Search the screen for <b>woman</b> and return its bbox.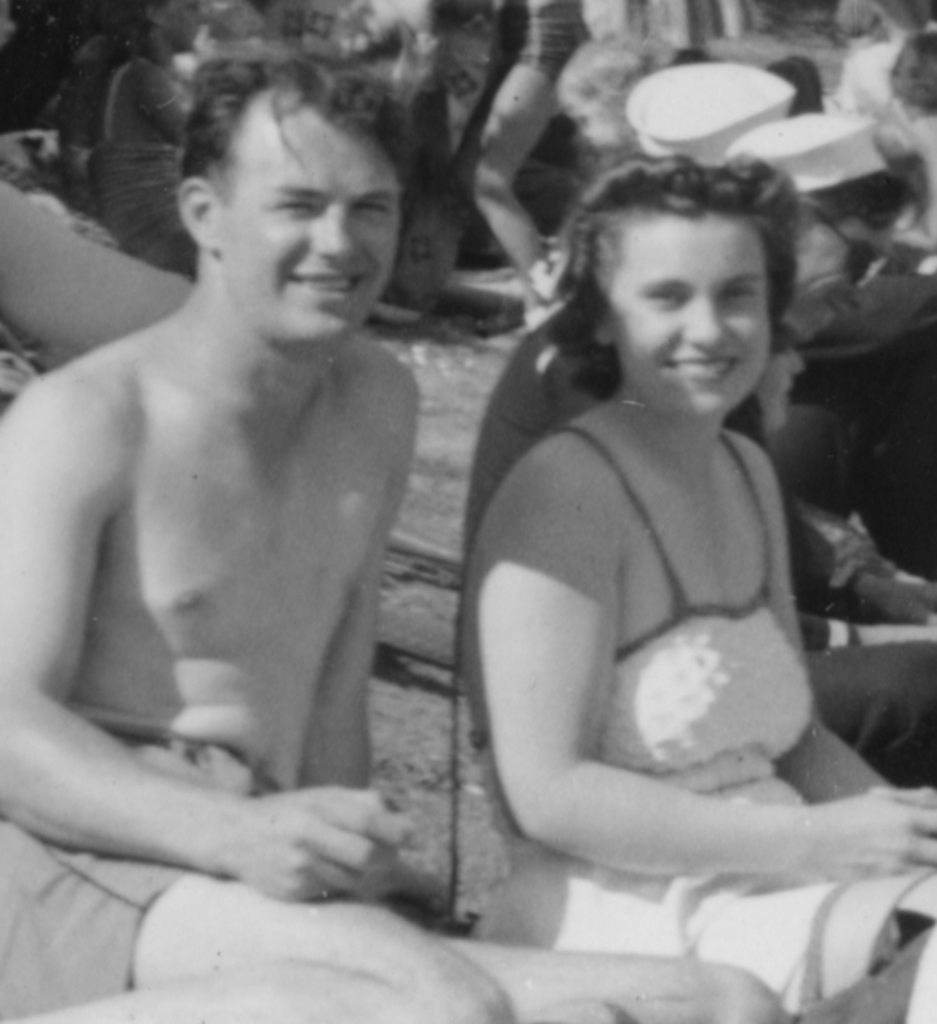
Found: [x1=416, y1=114, x2=888, y2=983].
